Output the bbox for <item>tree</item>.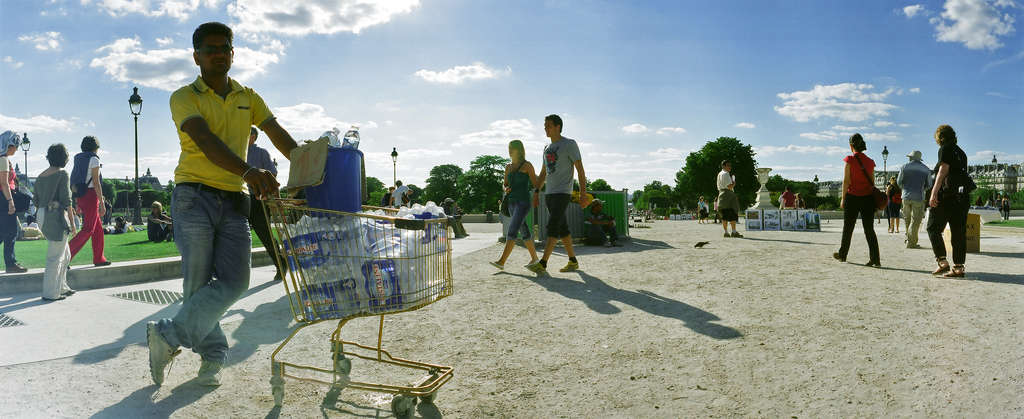
box=[419, 174, 450, 202].
